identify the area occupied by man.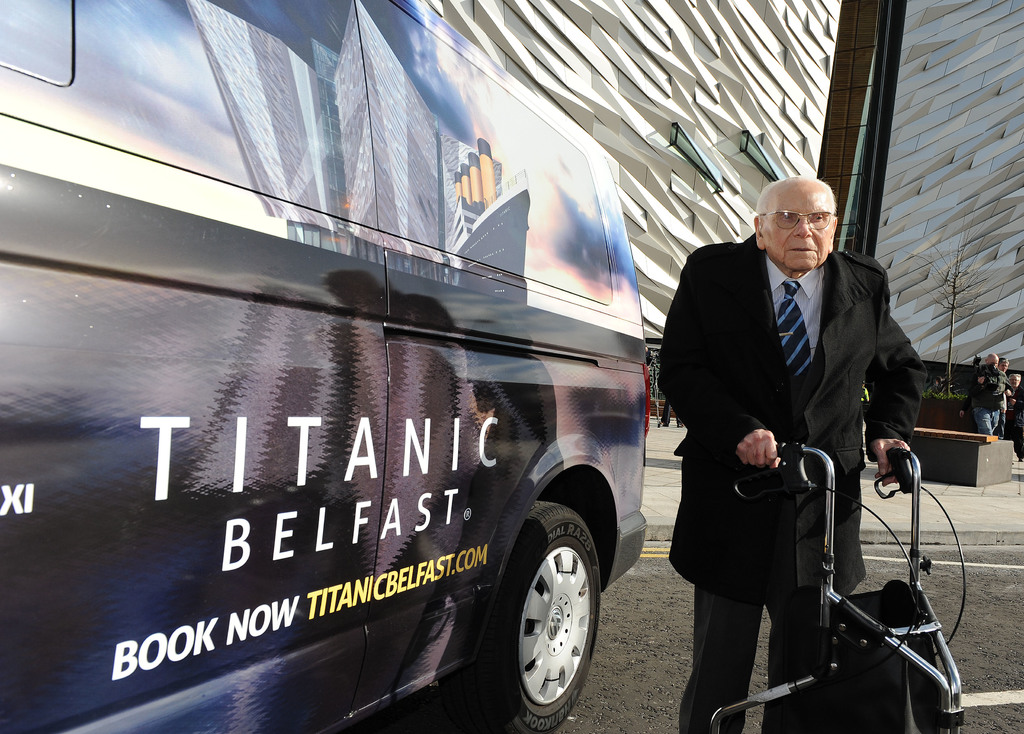
Area: box=[998, 348, 1014, 420].
